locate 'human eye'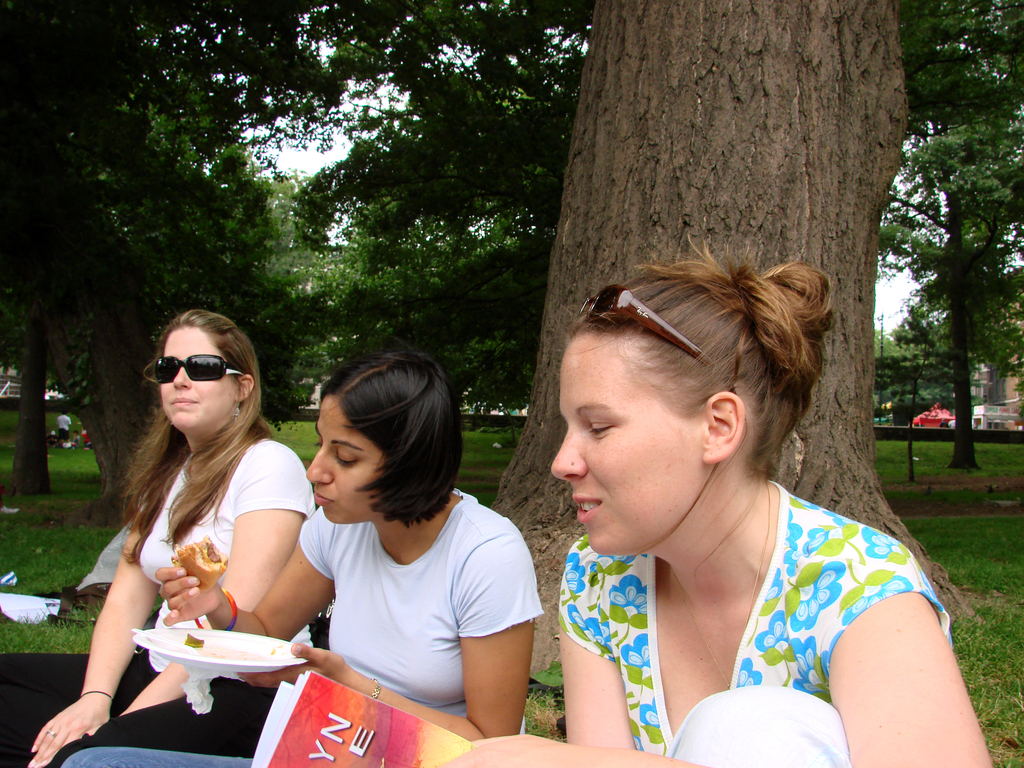
{"x1": 328, "y1": 444, "x2": 367, "y2": 471}
